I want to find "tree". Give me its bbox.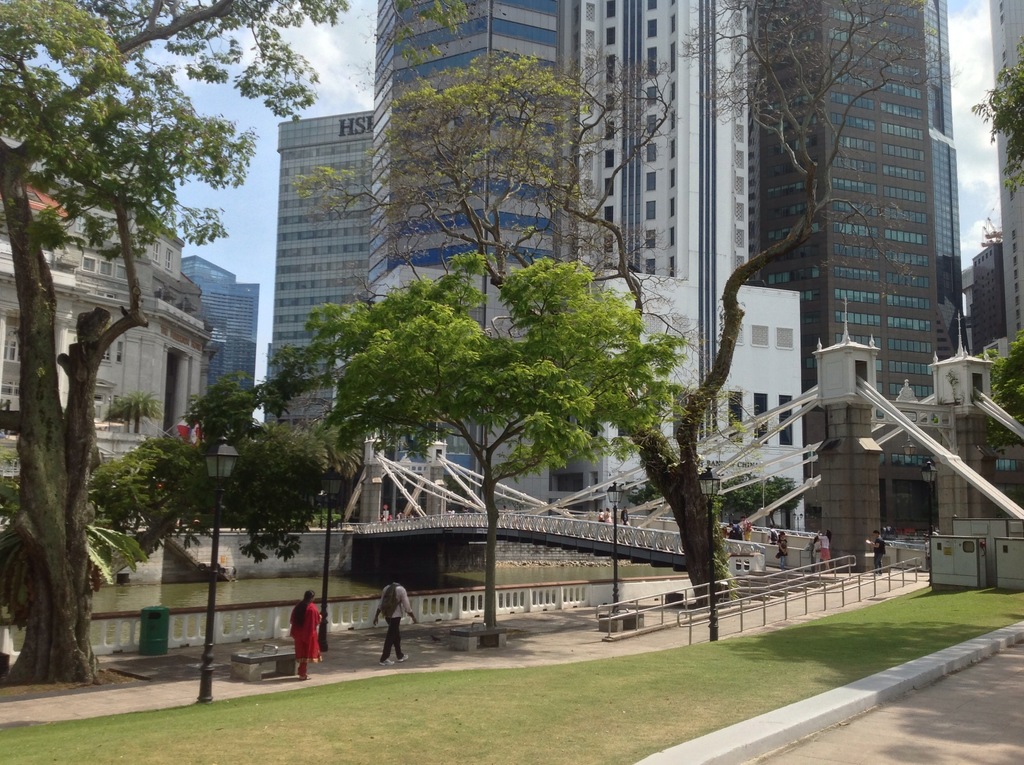
crop(0, 0, 348, 690).
